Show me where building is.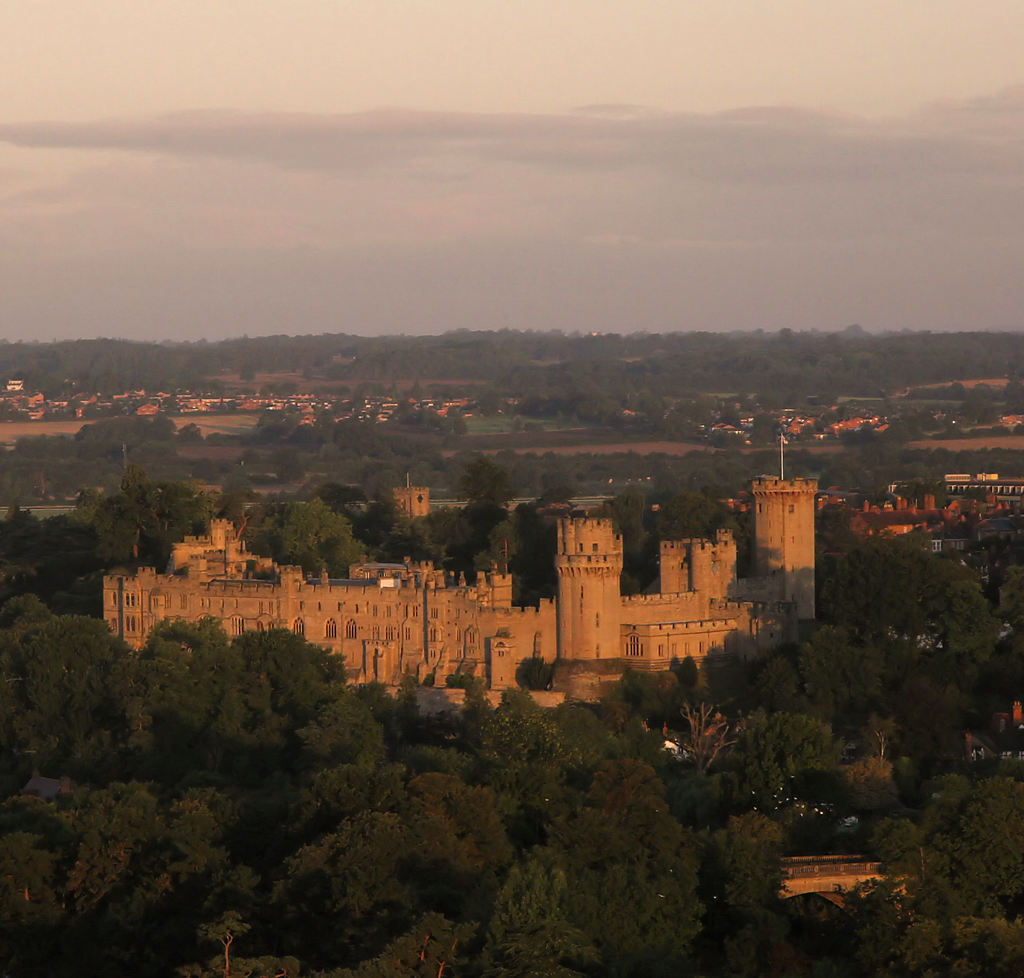
building is at x1=819 y1=489 x2=1014 y2=555.
